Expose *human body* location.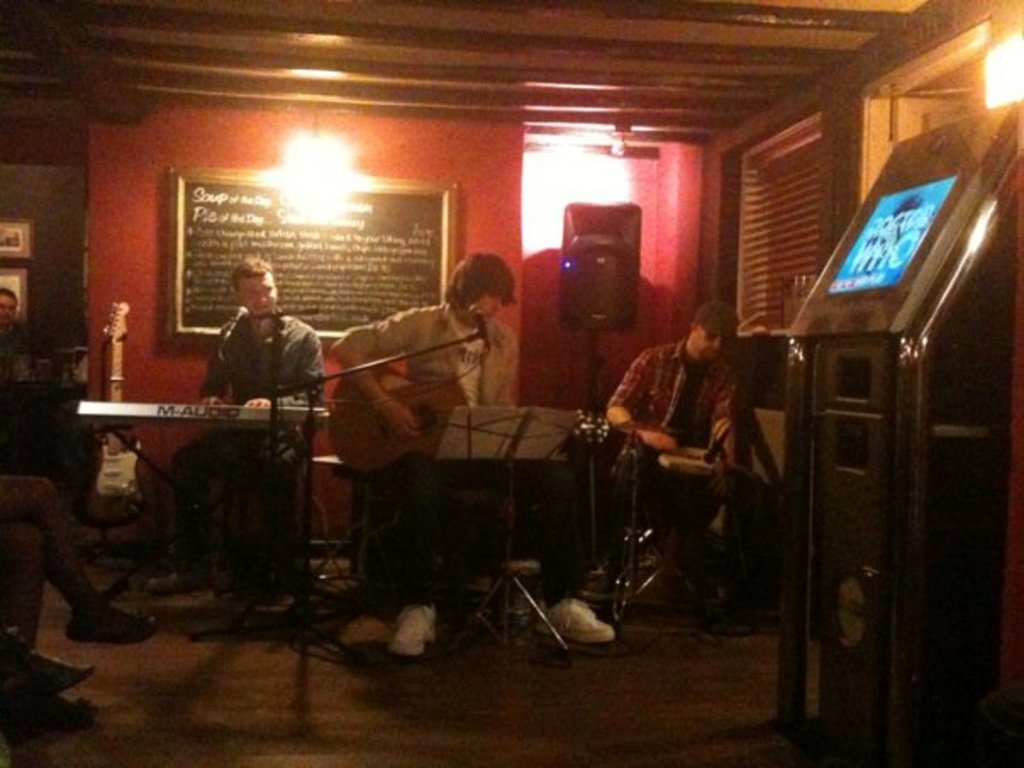
Exposed at select_region(146, 258, 334, 590).
